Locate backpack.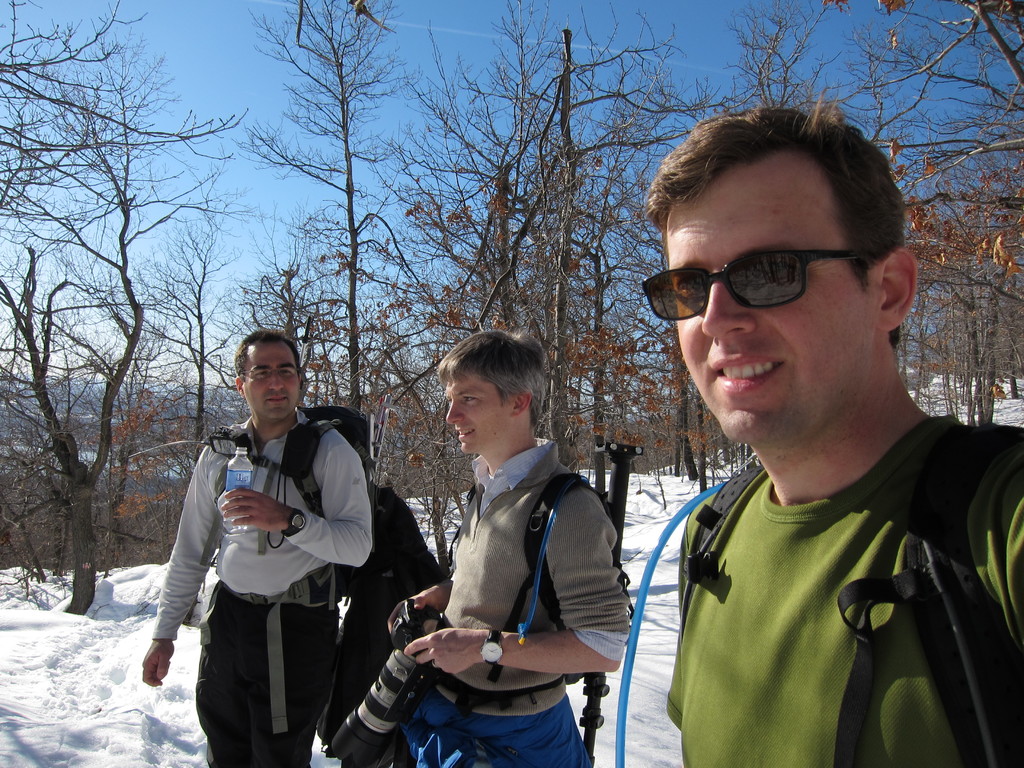
Bounding box: (403,471,628,728).
